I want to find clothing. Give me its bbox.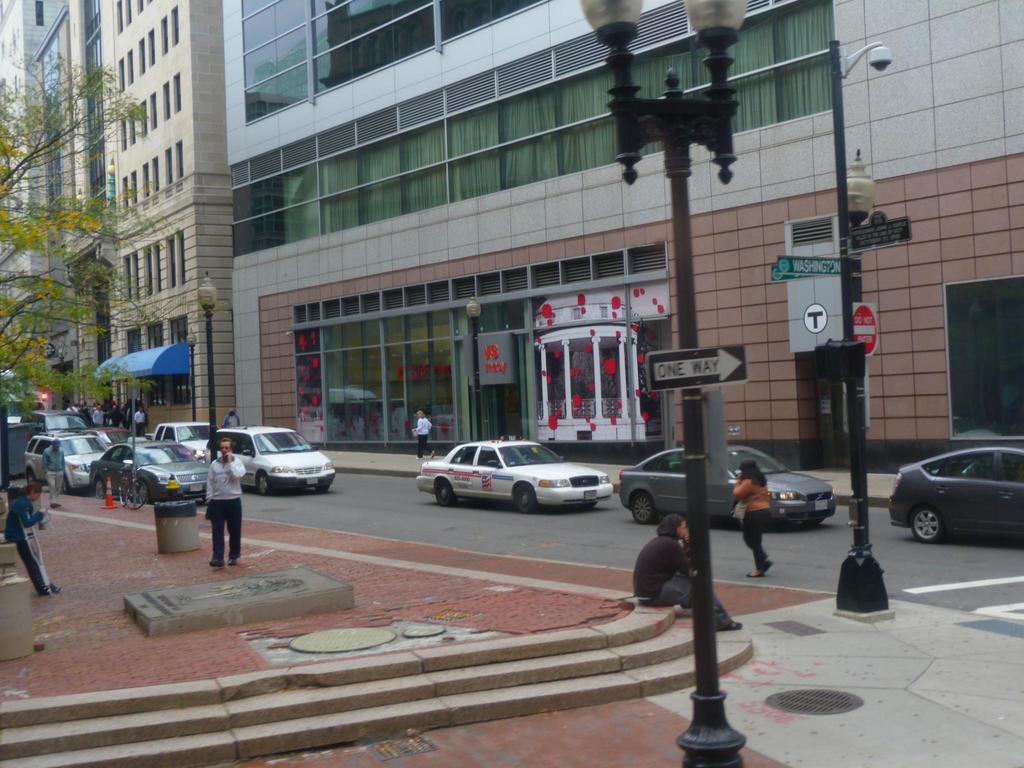
l=222, t=408, r=237, b=426.
